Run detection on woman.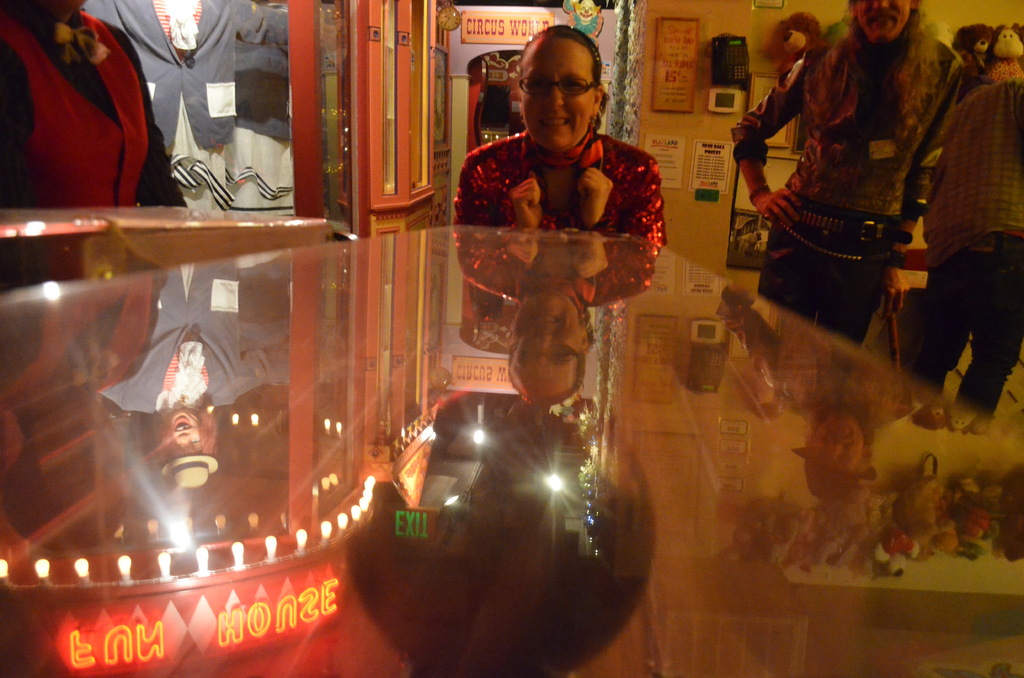
Result: (left=449, top=26, right=668, bottom=247).
